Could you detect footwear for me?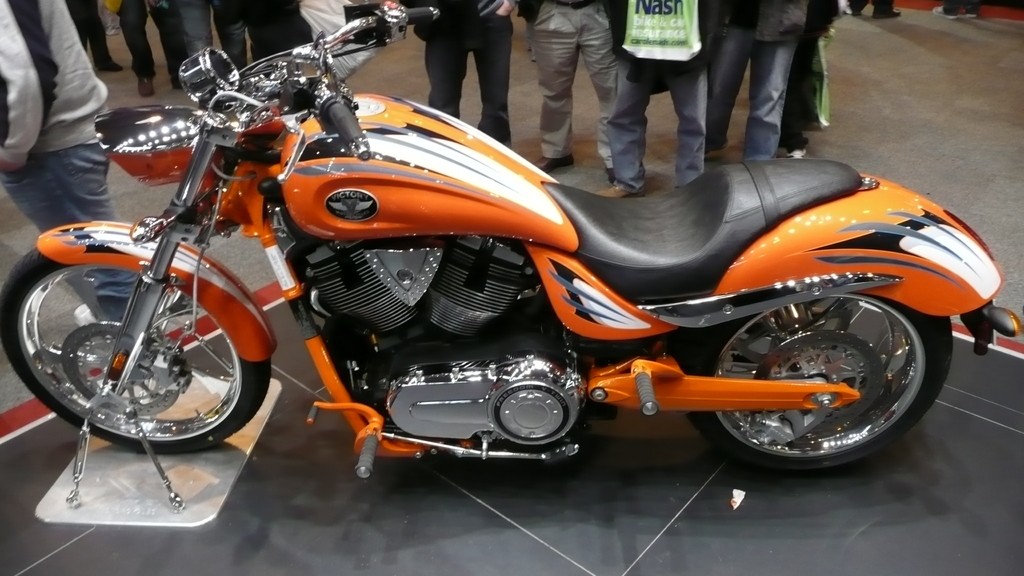
Detection result: 930, 5, 959, 20.
